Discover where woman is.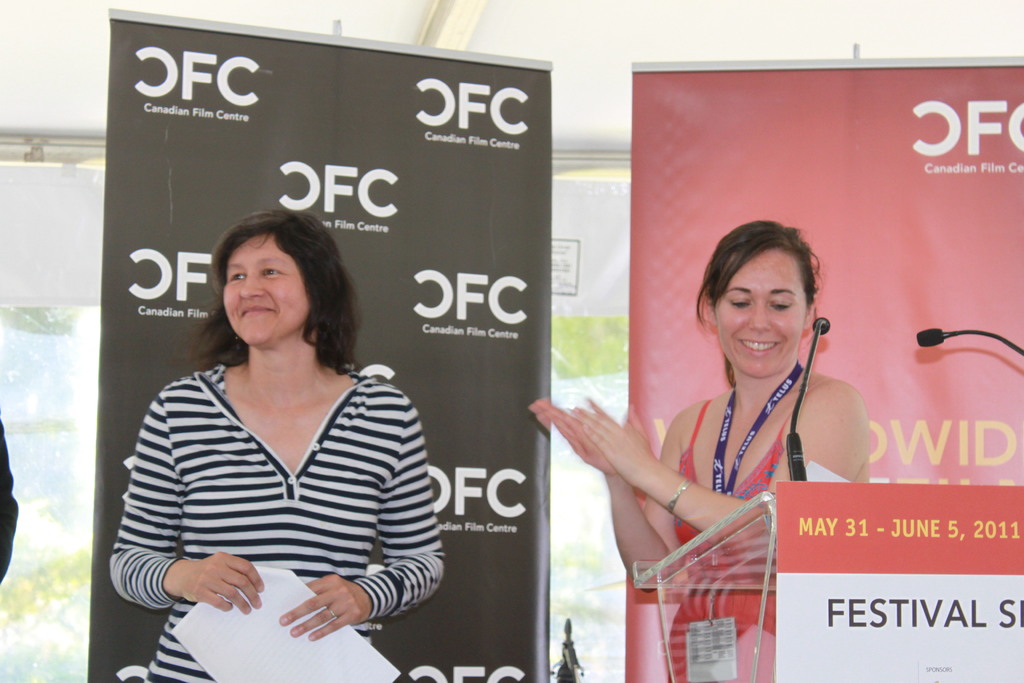
Discovered at bbox(531, 218, 872, 682).
